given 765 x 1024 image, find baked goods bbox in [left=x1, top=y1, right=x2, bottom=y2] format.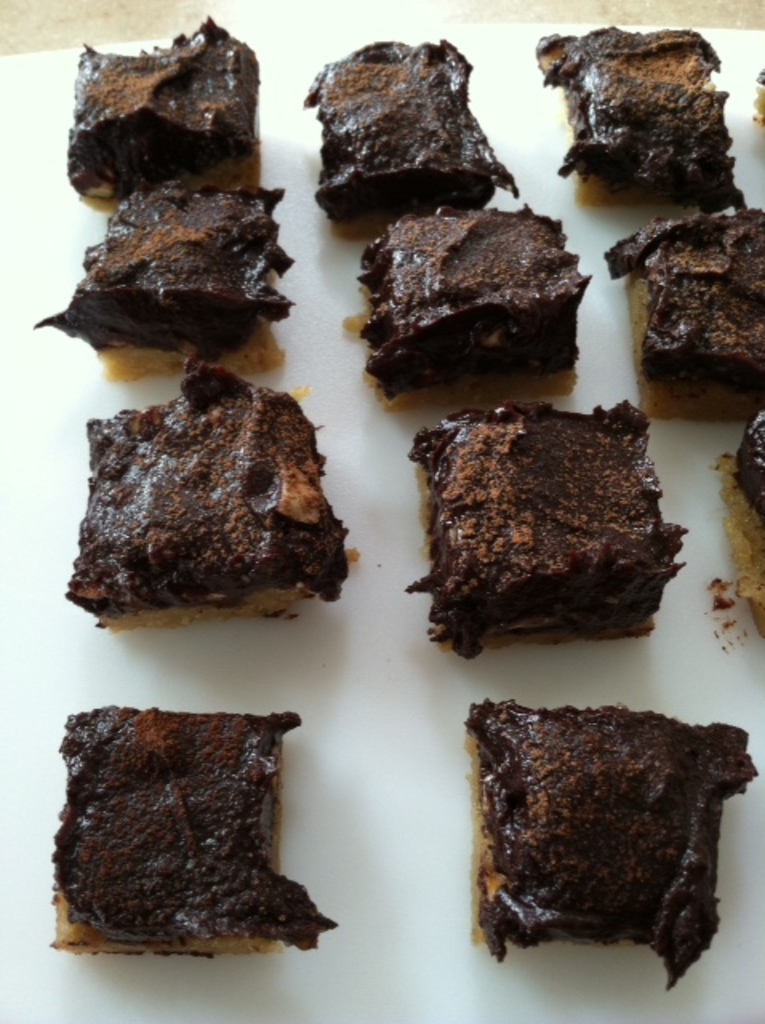
[left=26, top=179, right=291, bottom=381].
